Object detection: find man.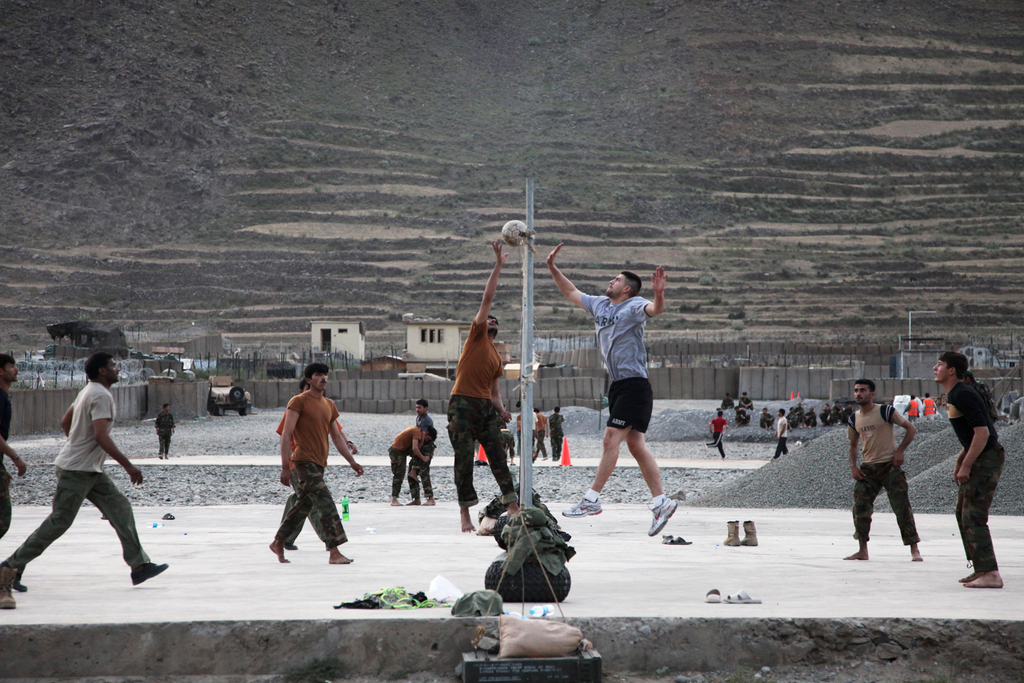
[left=268, top=363, right=361, bottom=566].
